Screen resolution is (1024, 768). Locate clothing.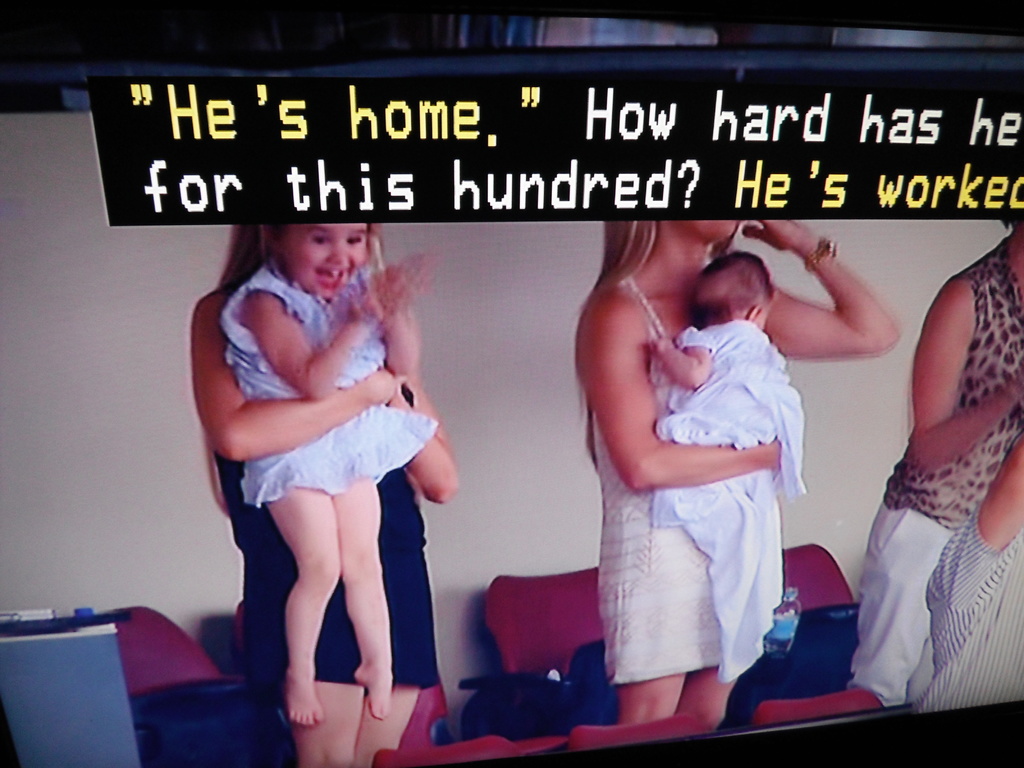
detection(211, 362, 441, 688).
